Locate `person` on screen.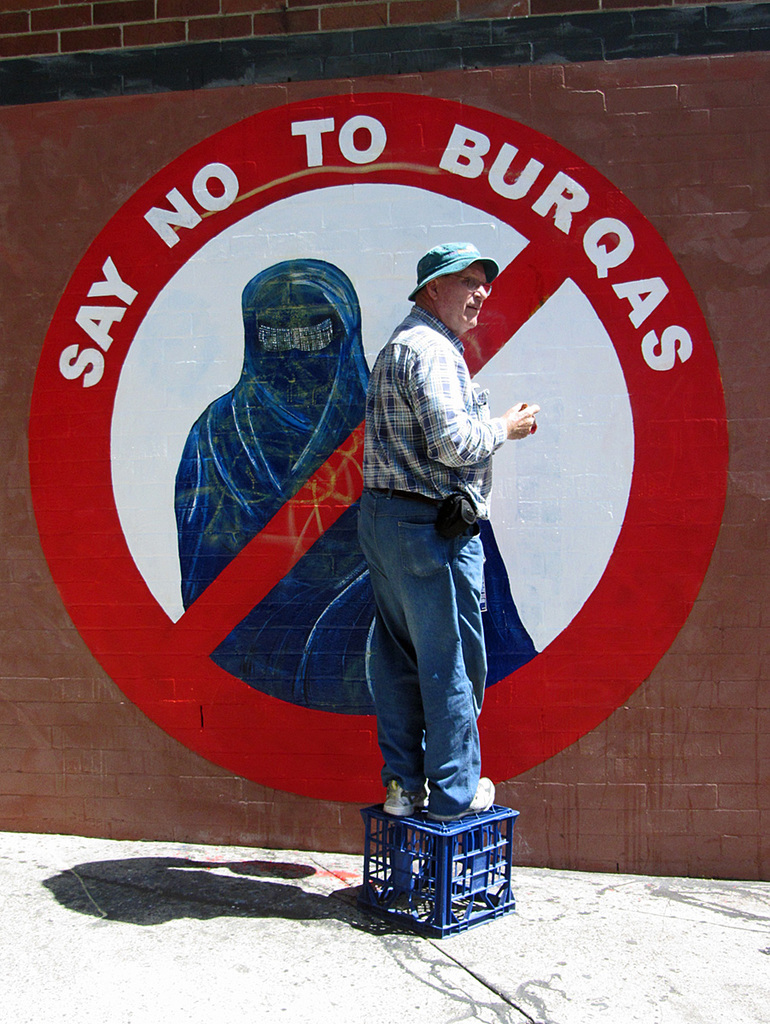
On screen at rect(182, 256, 531, 719).
